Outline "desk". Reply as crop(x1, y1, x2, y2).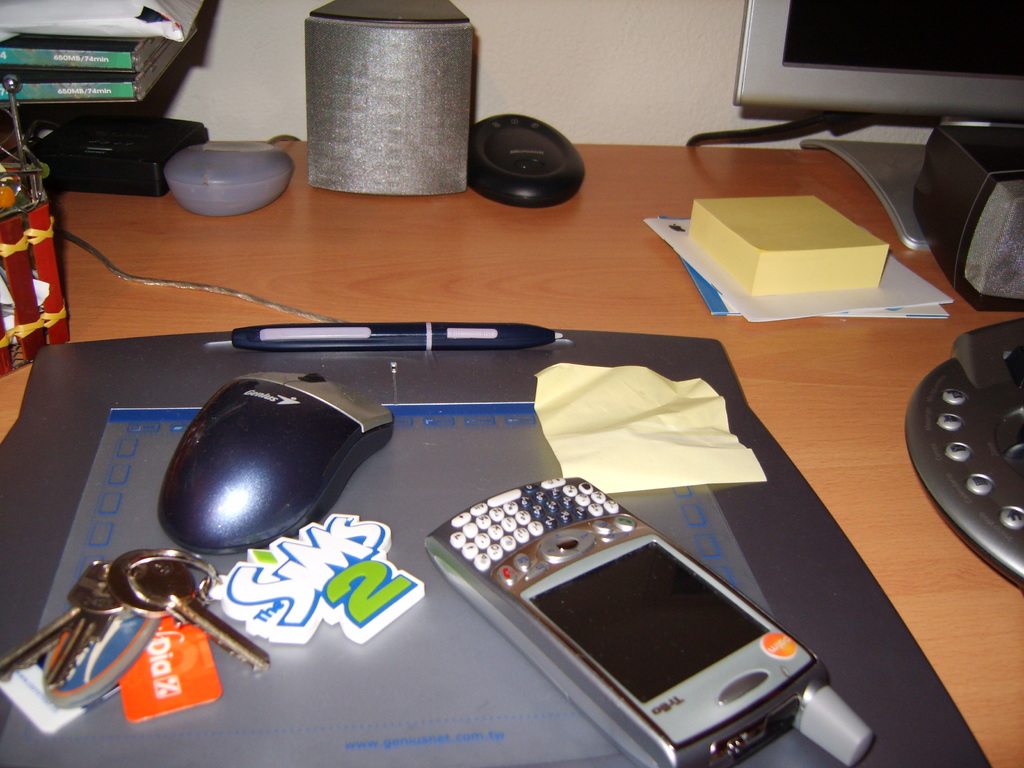
crop(0, 82, 1021, 767).
